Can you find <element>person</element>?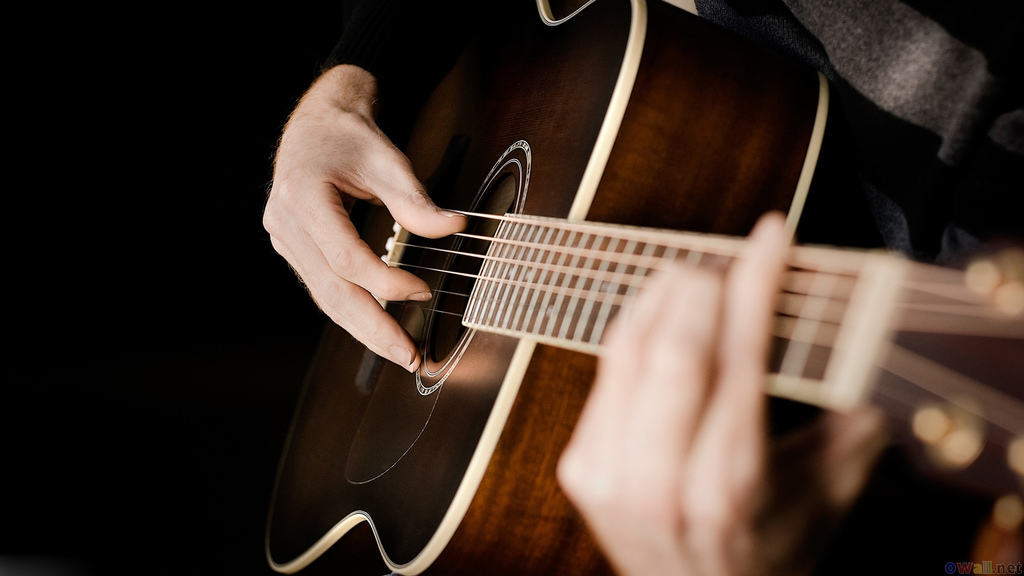
Yes, bounding box: (left=236, top=0, right=803, bottom=570).
